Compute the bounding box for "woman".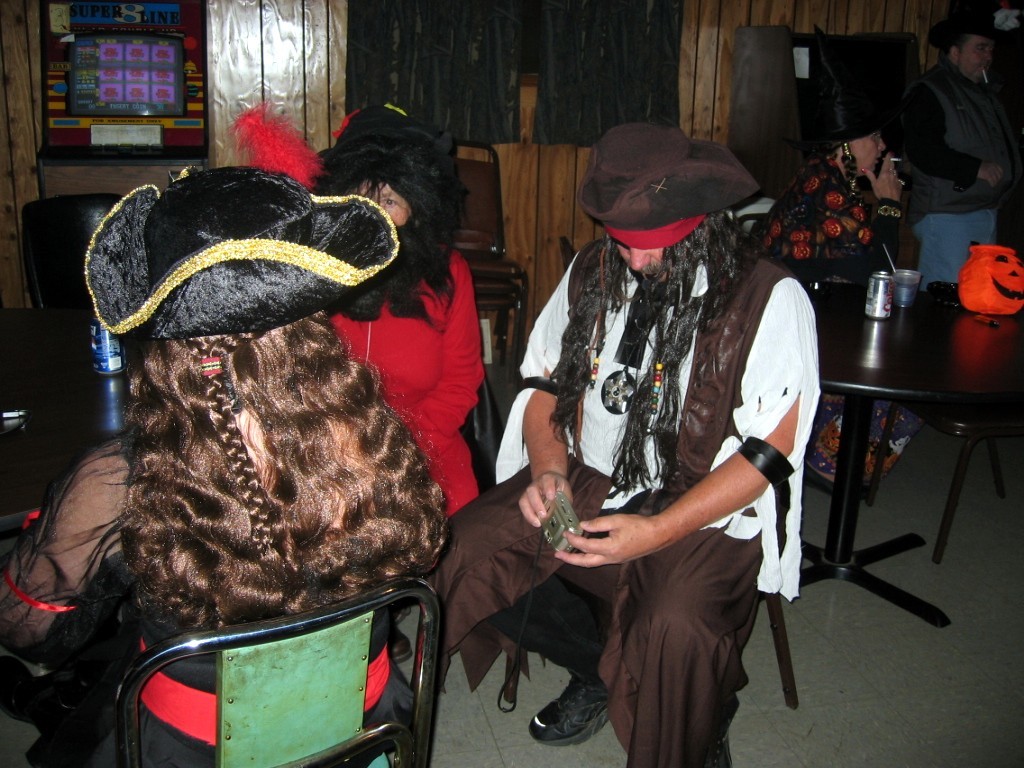
bbox=[0, 171, 460, 767].
